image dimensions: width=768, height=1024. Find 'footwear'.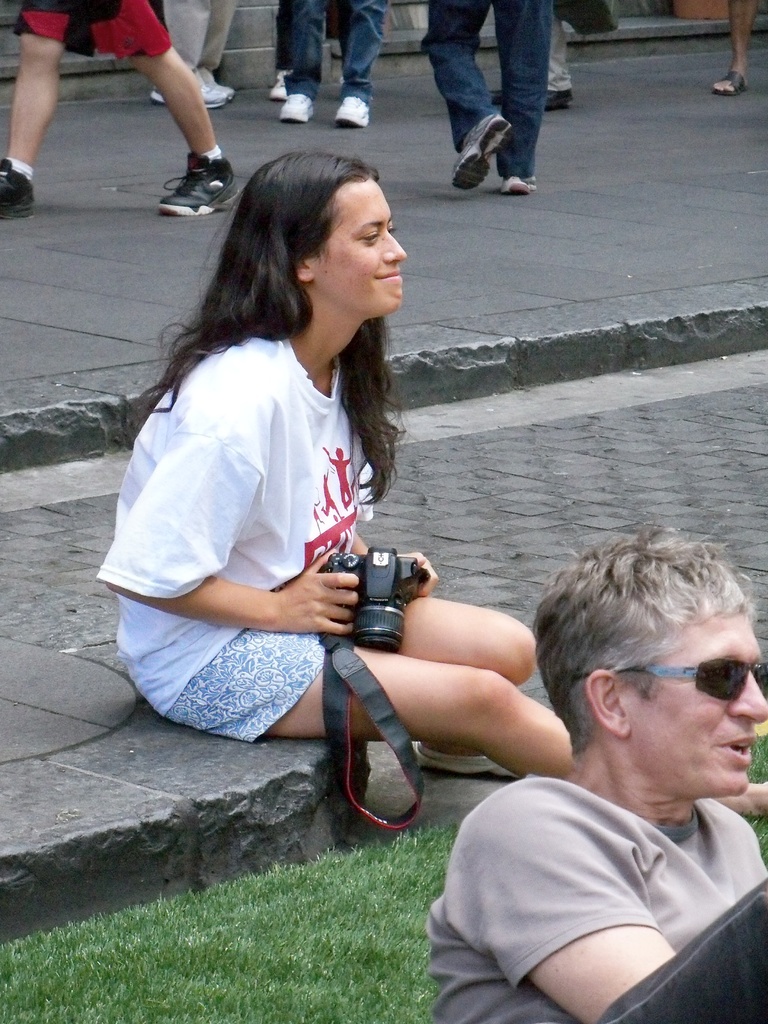
<region>415, 740, 518, 777</region>.
